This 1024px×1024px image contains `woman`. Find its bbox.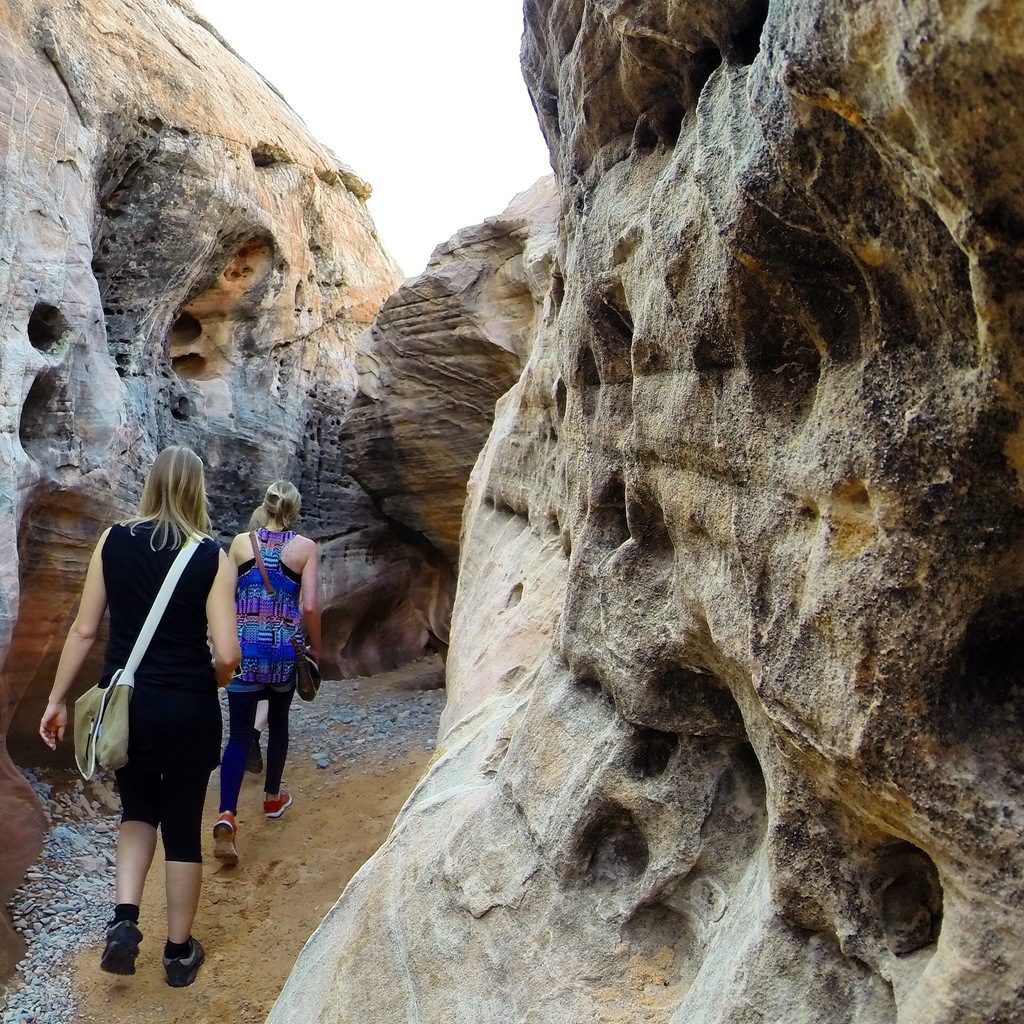
<box>212,481,323,867</box>.
